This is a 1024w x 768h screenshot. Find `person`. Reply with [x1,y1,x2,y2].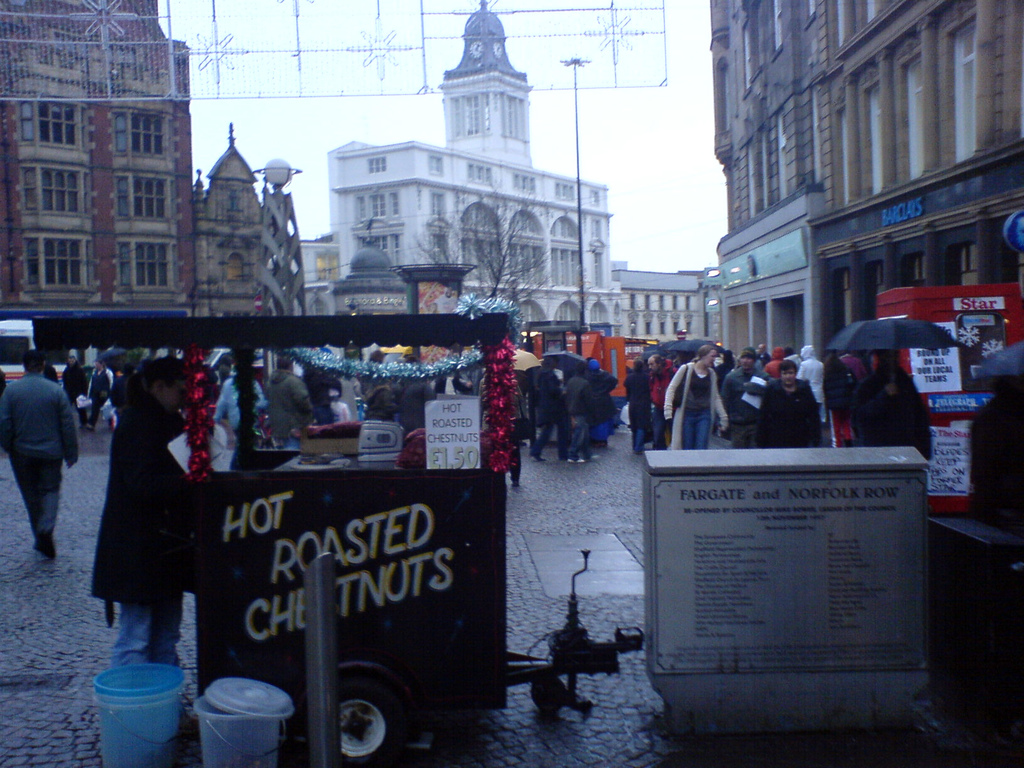
[583,356,618,446].
